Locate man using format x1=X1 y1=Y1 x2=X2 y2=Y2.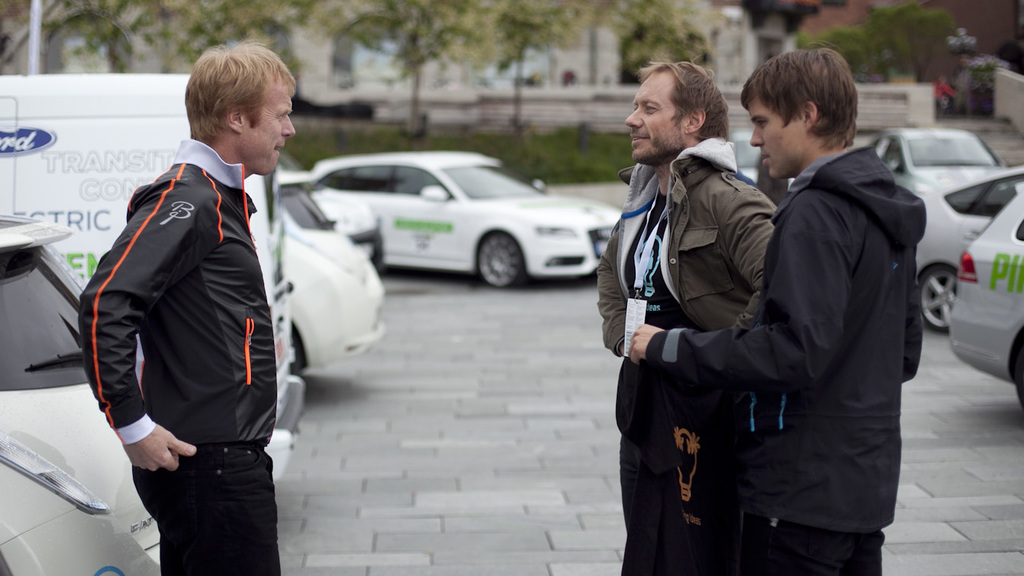
x1=595 y1=53 x2=774 y2=575.
